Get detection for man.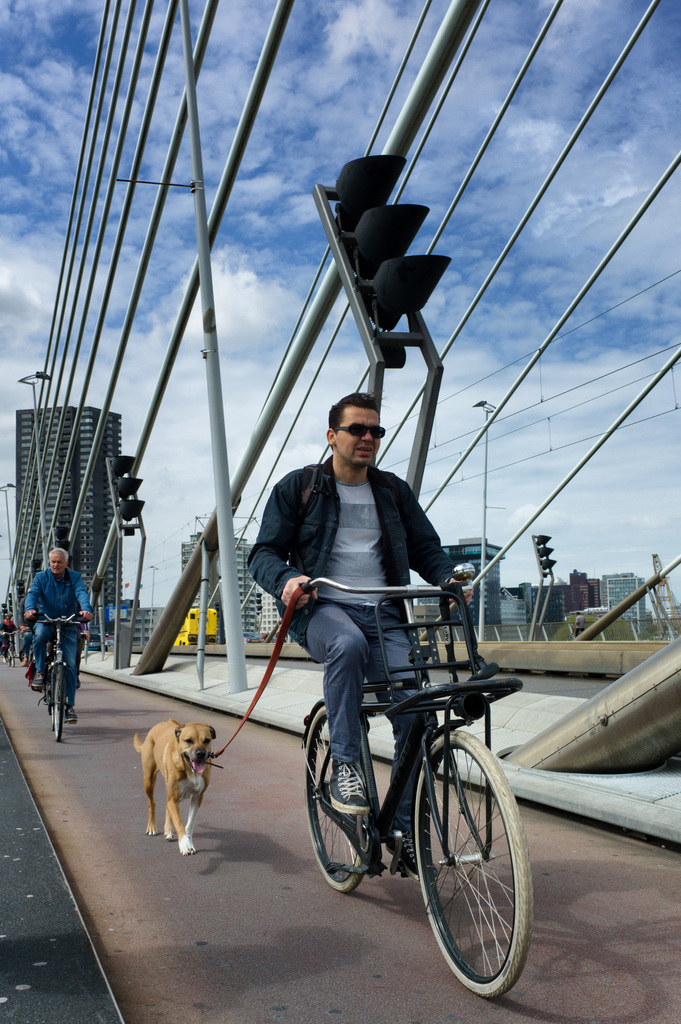
Detection: left=17, top=541, right=92, bottom=722.
